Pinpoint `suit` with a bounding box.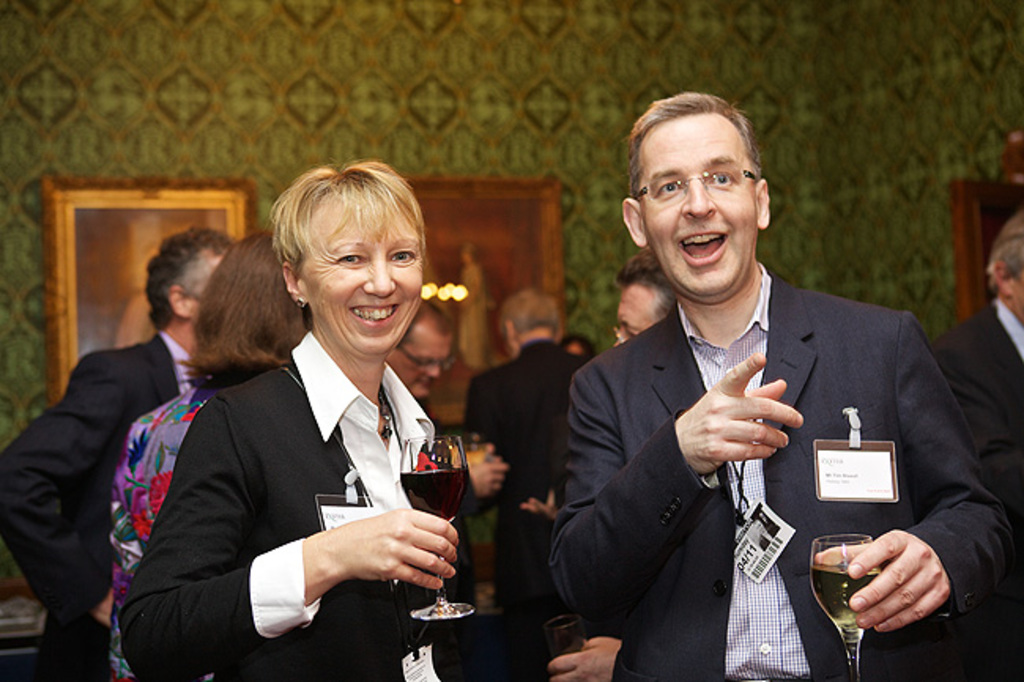
928,302,1022,680.
